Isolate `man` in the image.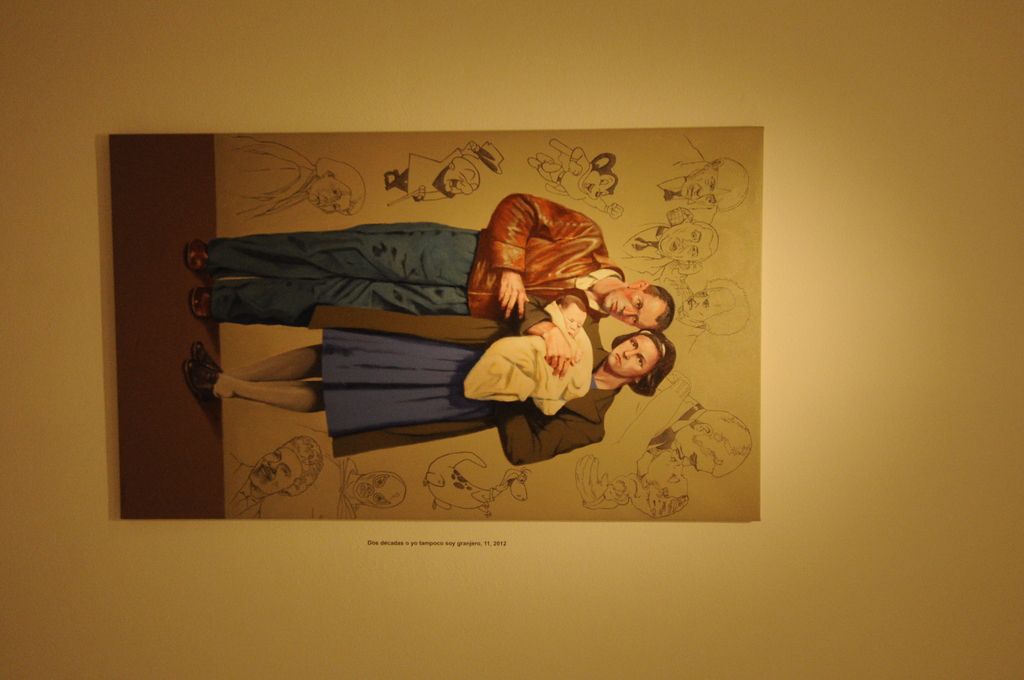
Isolated region: crop(224, 438, 326, 517).
